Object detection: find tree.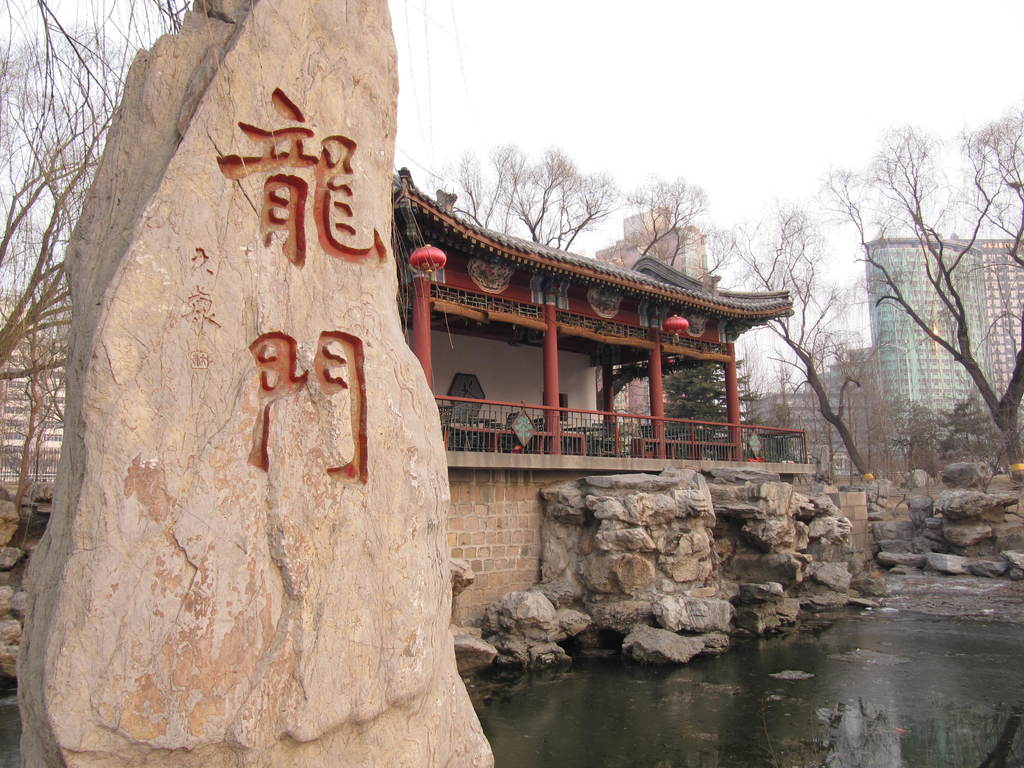
pyautogui.locateOnScreen(451, 136, 614, 311).
